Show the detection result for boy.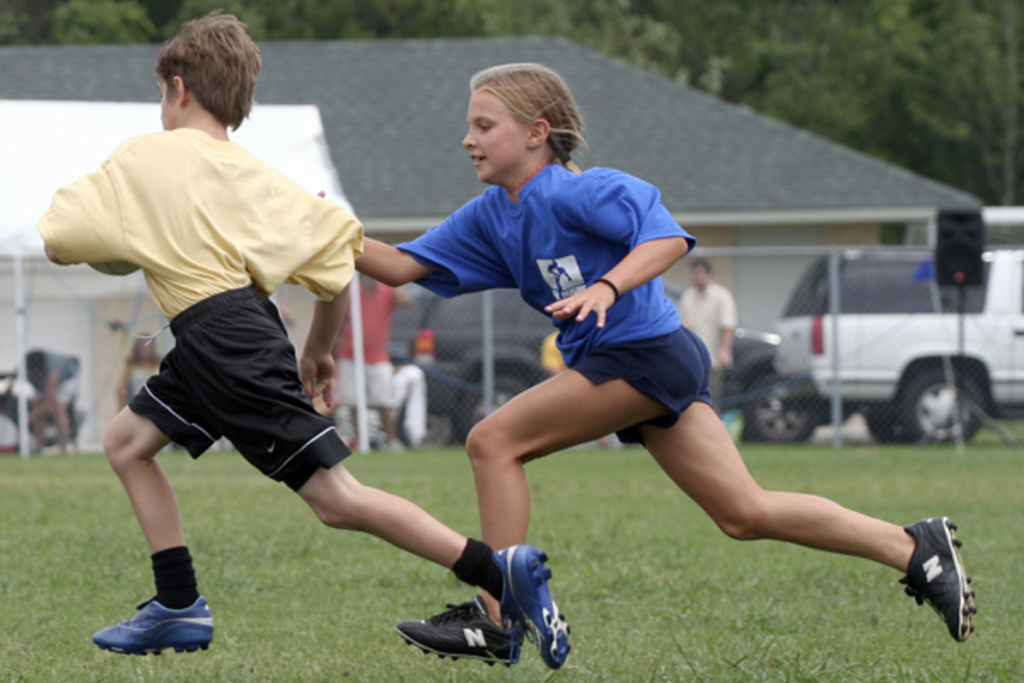
rect(32, 5, 579, 652).
